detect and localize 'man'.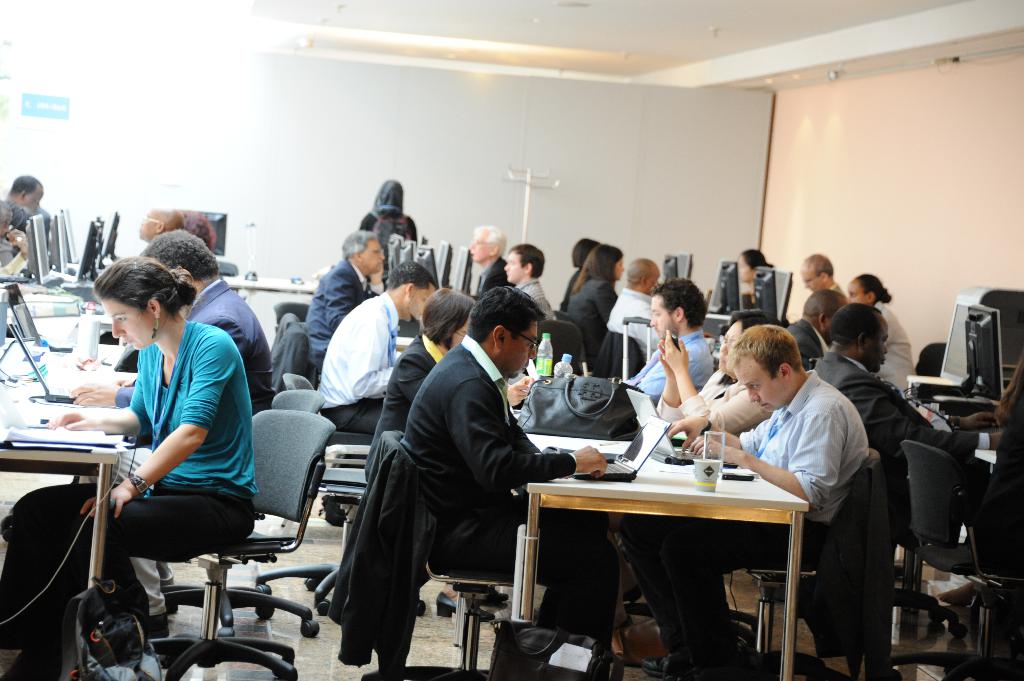
Localized at pyautogui.locateOnScreen(401, 287, 624, 646).
